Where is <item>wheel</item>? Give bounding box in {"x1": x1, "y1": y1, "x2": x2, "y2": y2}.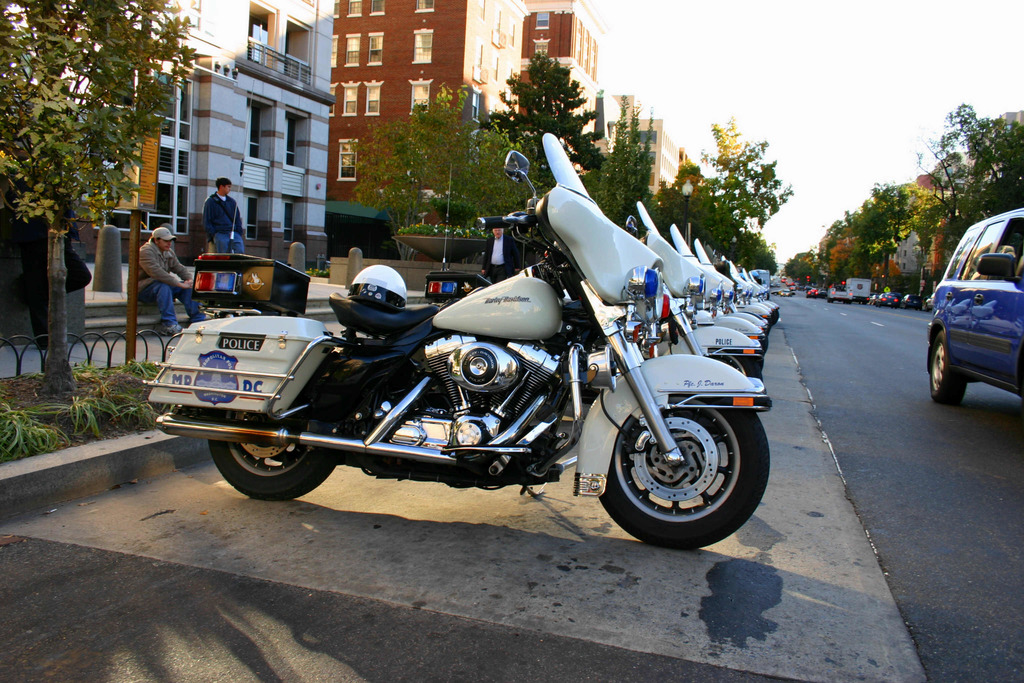
{"x1": 211, "y1": 413, "x2": 334, "y2": 506}.
